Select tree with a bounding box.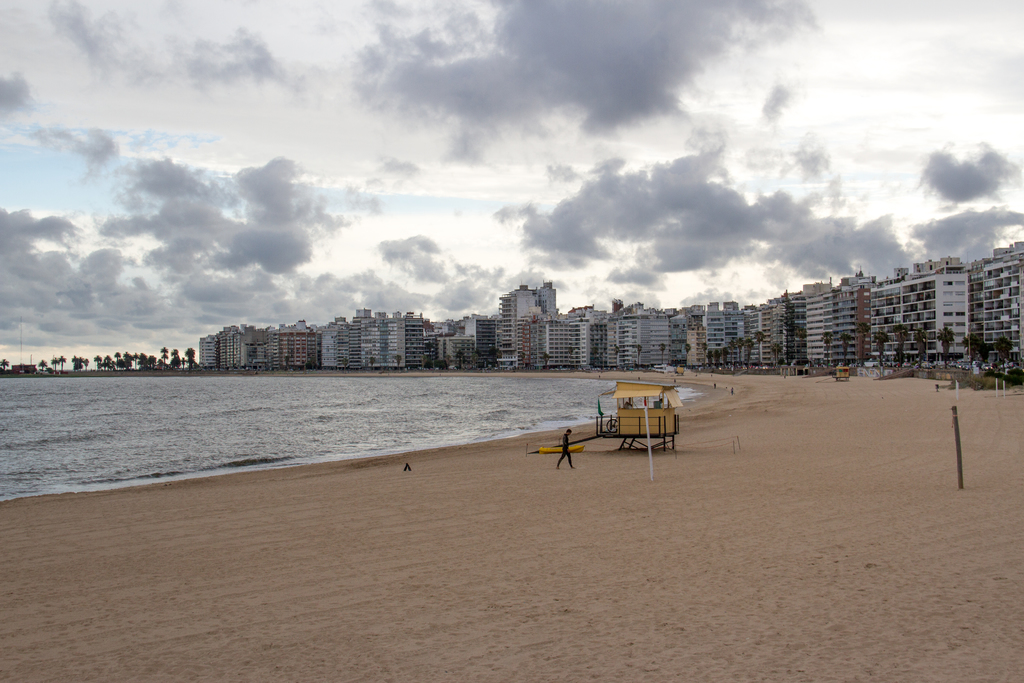
pyautogui.locateOnScreen(0, 357, 5, 372).
